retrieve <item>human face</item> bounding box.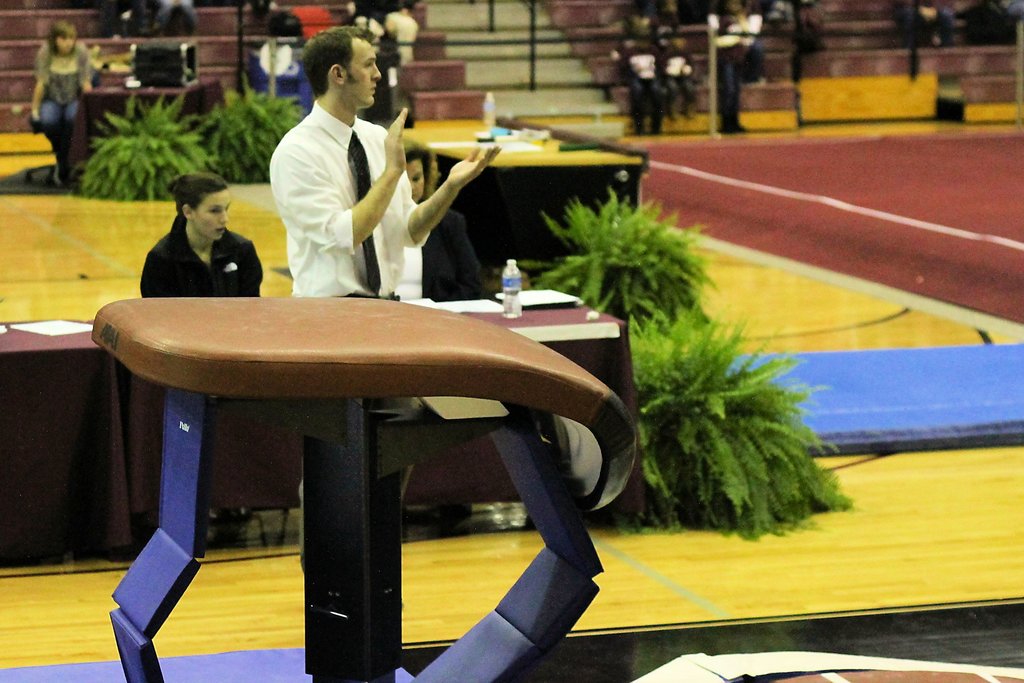
Bounding box: region(407, 156, 428, 200).
